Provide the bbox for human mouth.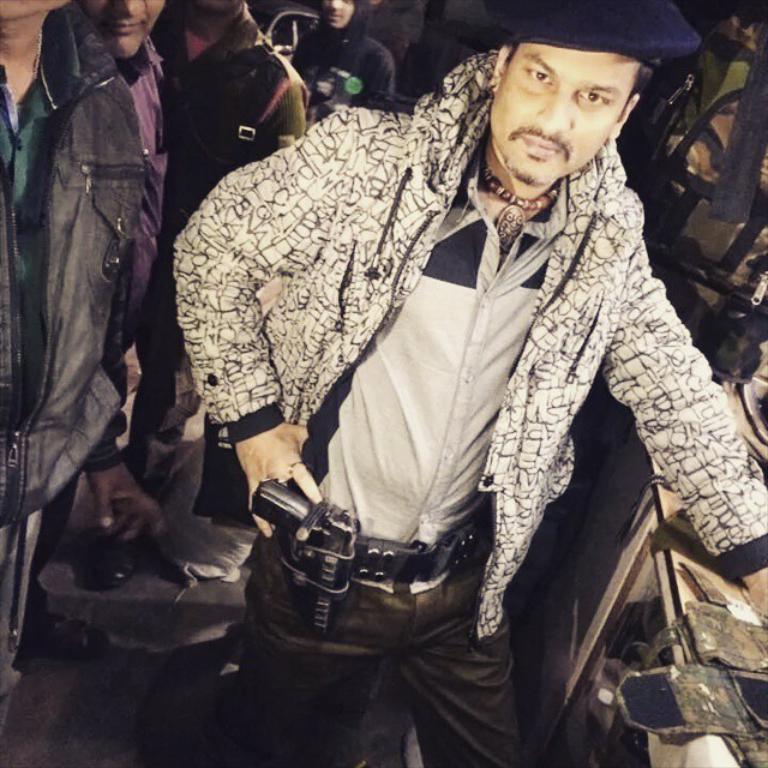
select_region(319, 12, 343, 20).
